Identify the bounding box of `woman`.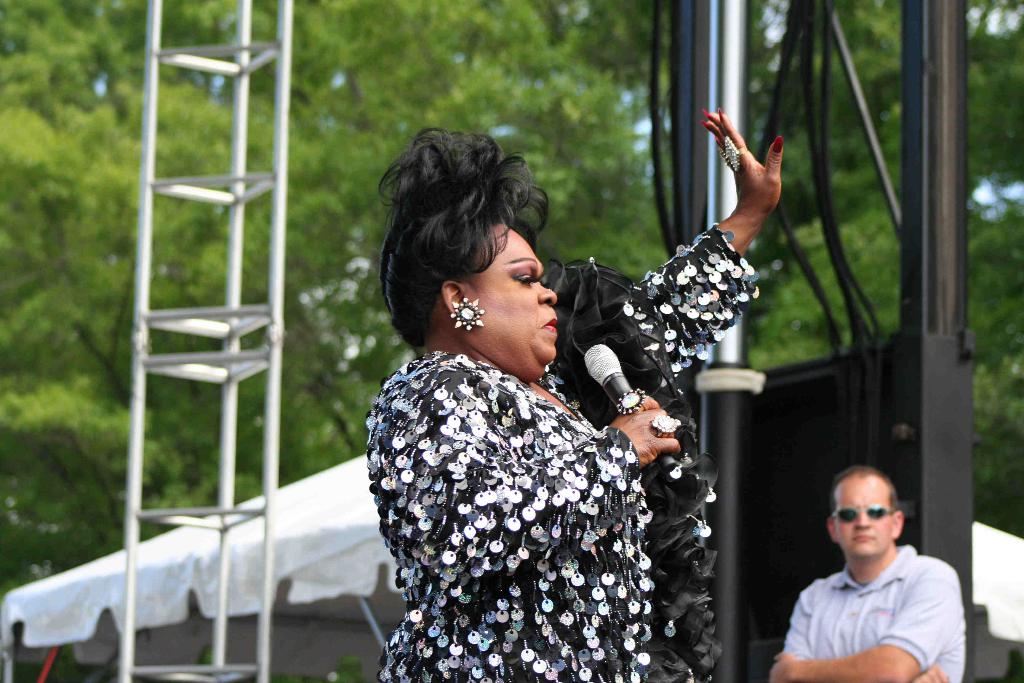
x1=358 y1=133 x2=730 y2=682.
